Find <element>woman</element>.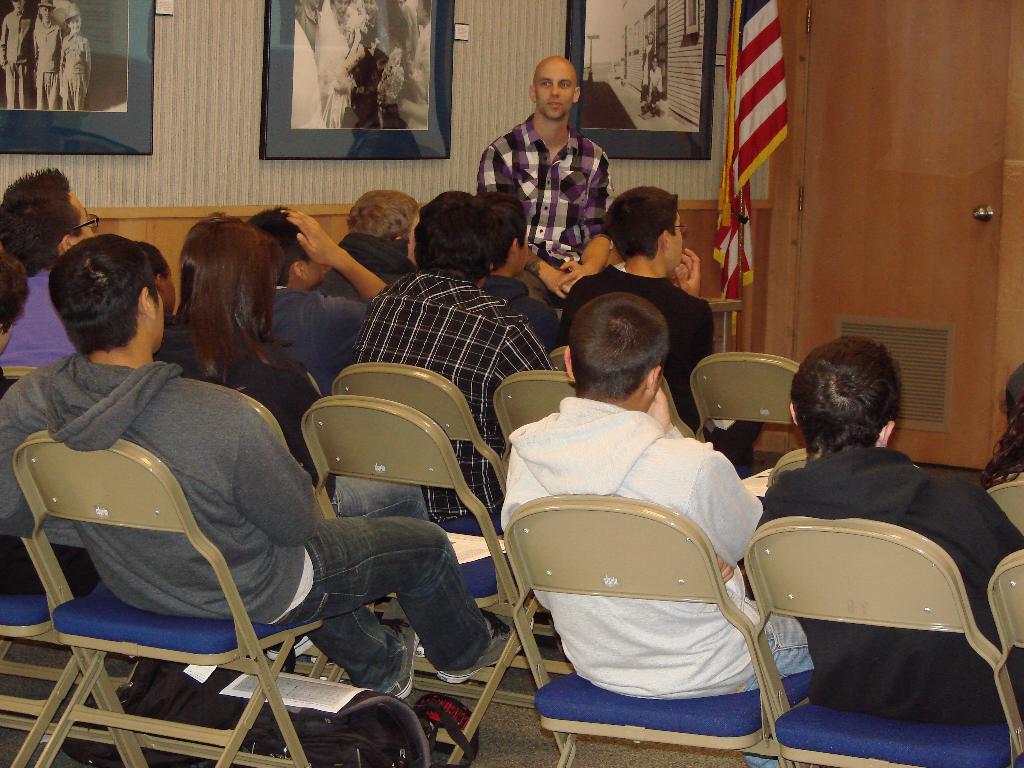
152, 211, 333, 501.
